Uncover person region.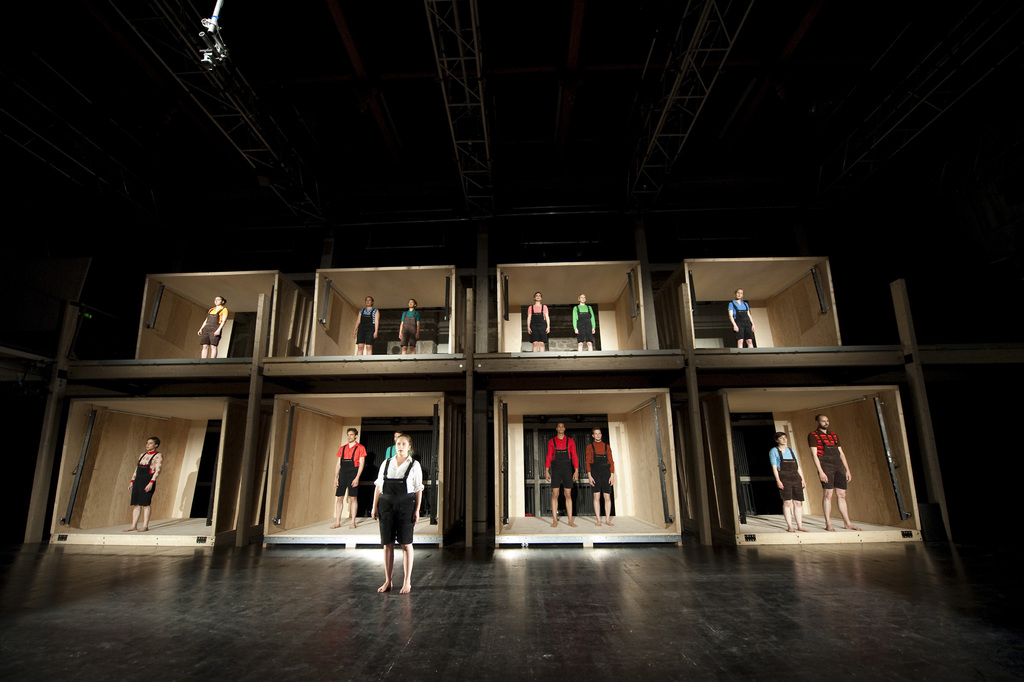
Uncovered: 379 428 418 462.
